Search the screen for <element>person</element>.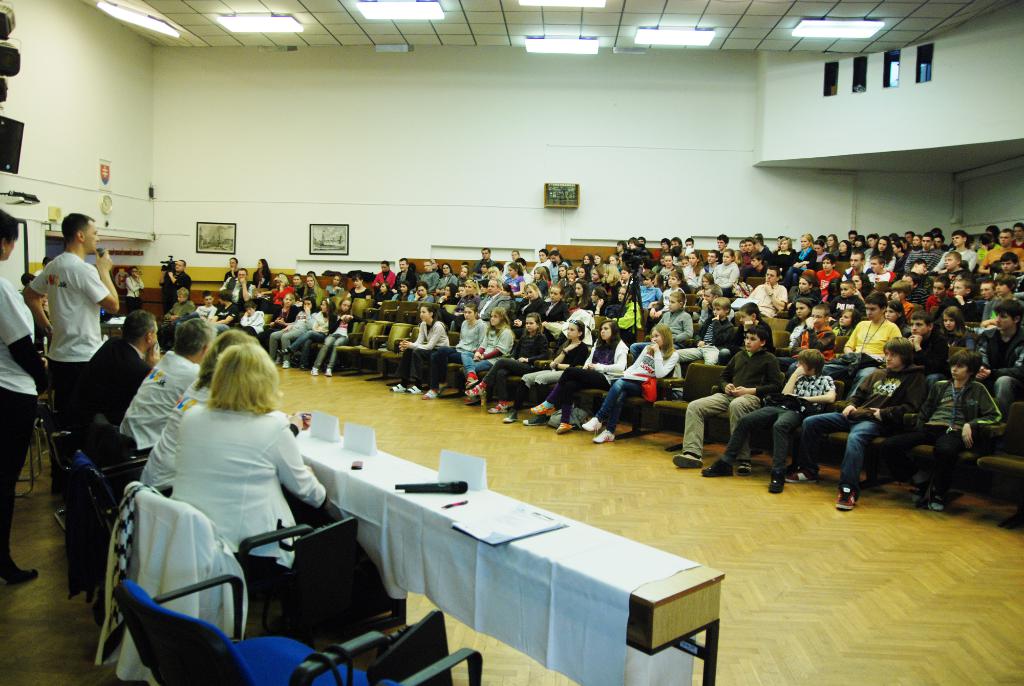
Found at detection(471, 247, 494, 279).
